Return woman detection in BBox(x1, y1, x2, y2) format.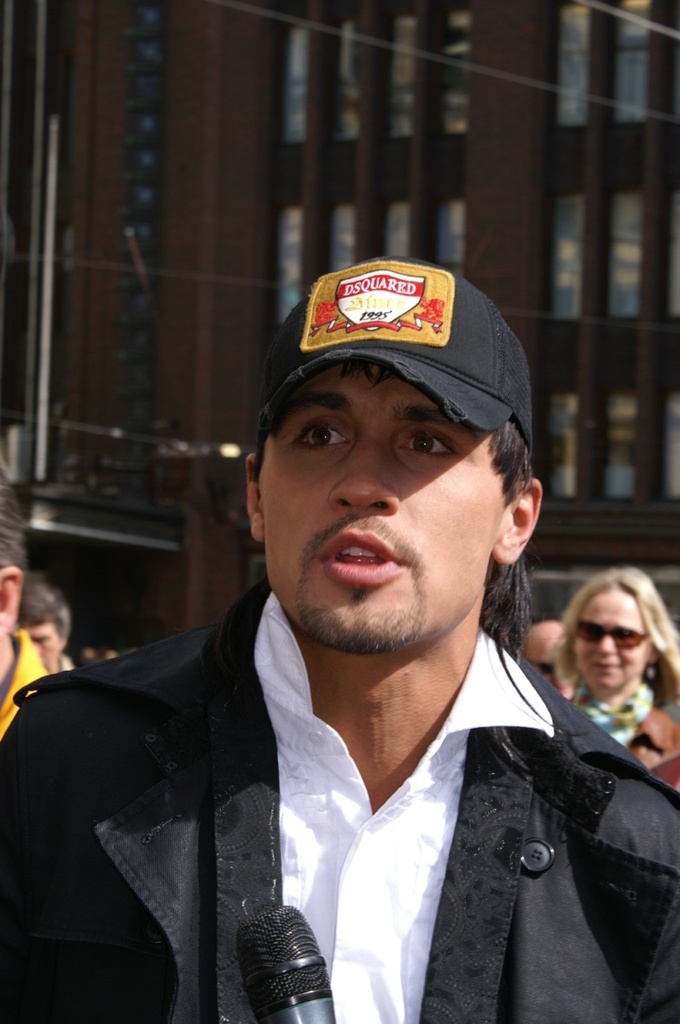
BBox(540, 571, 679, 760).
